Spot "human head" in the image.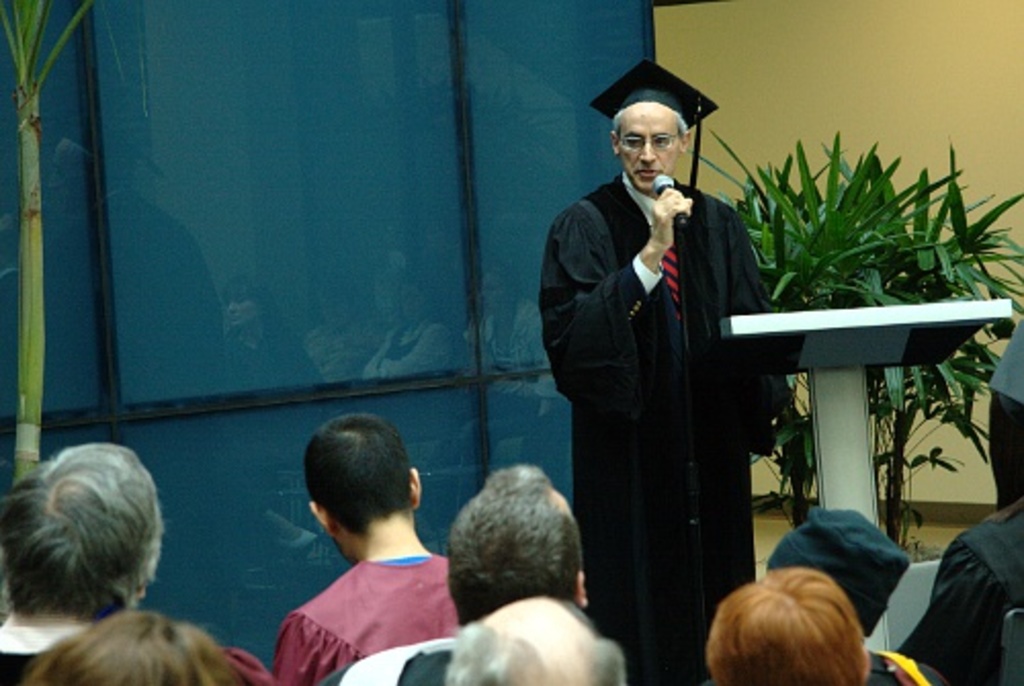
"human head" found at {"x1": 766, "y1": 510, "x2": 913, "y2": 641}.
